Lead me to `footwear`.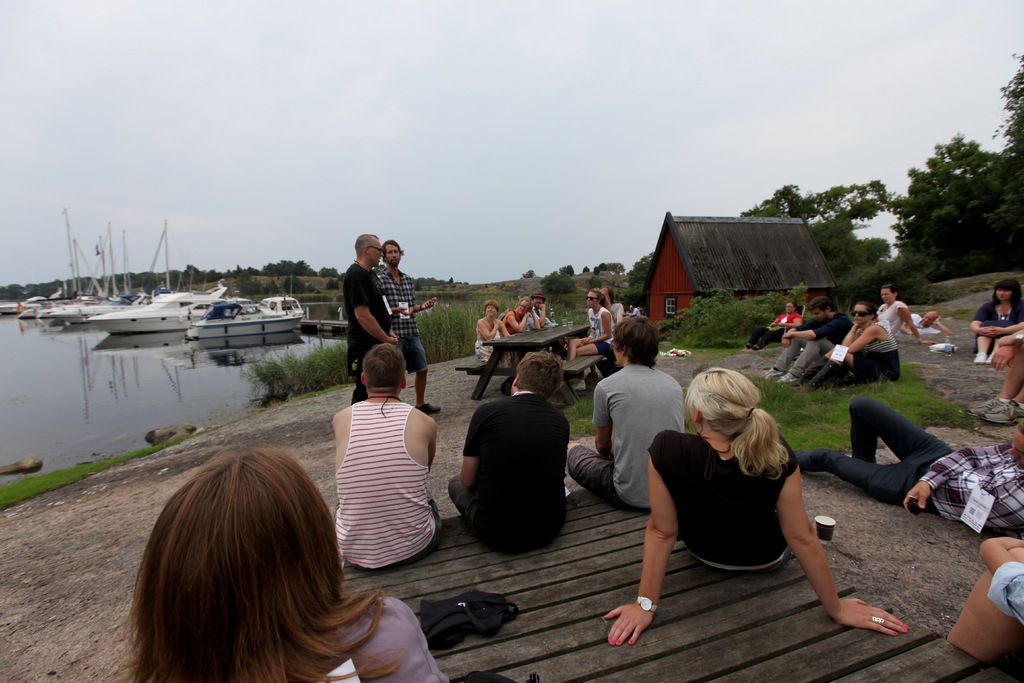
Lead to (985,399,1023,421).
